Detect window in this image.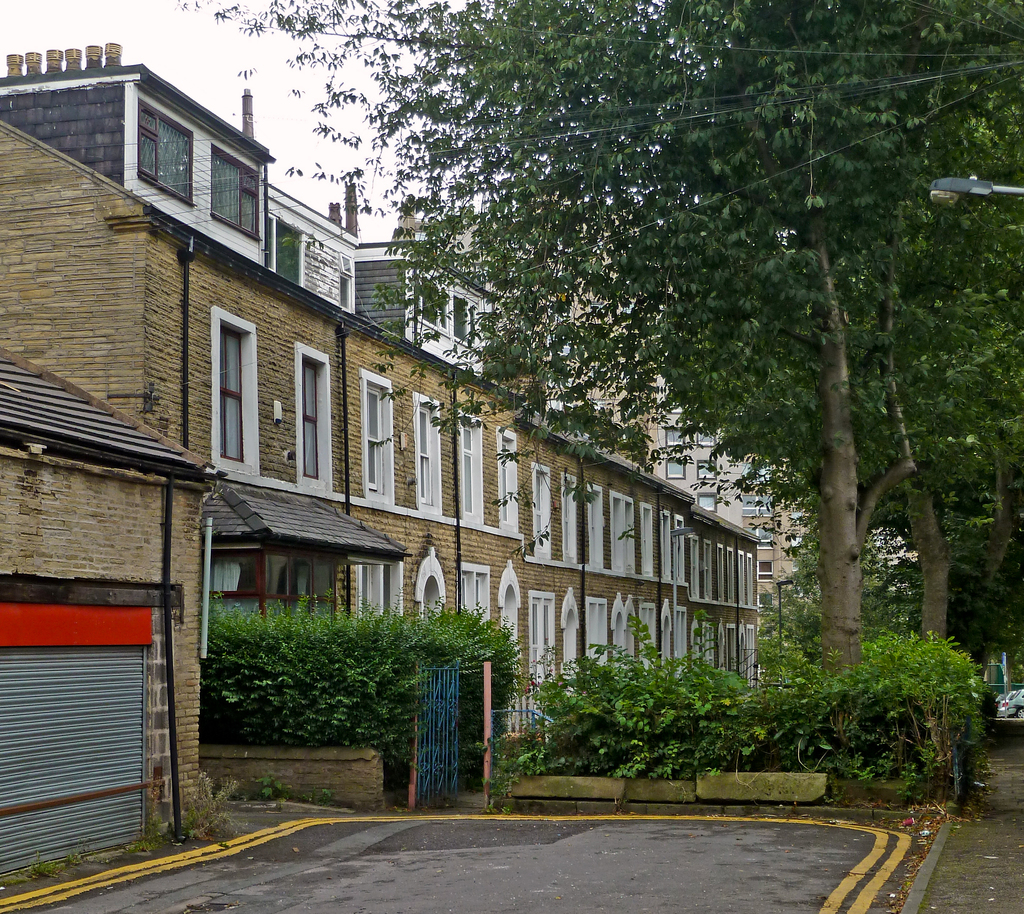
Detection: (x1=206, y1=554, x2=344, y2=617).
